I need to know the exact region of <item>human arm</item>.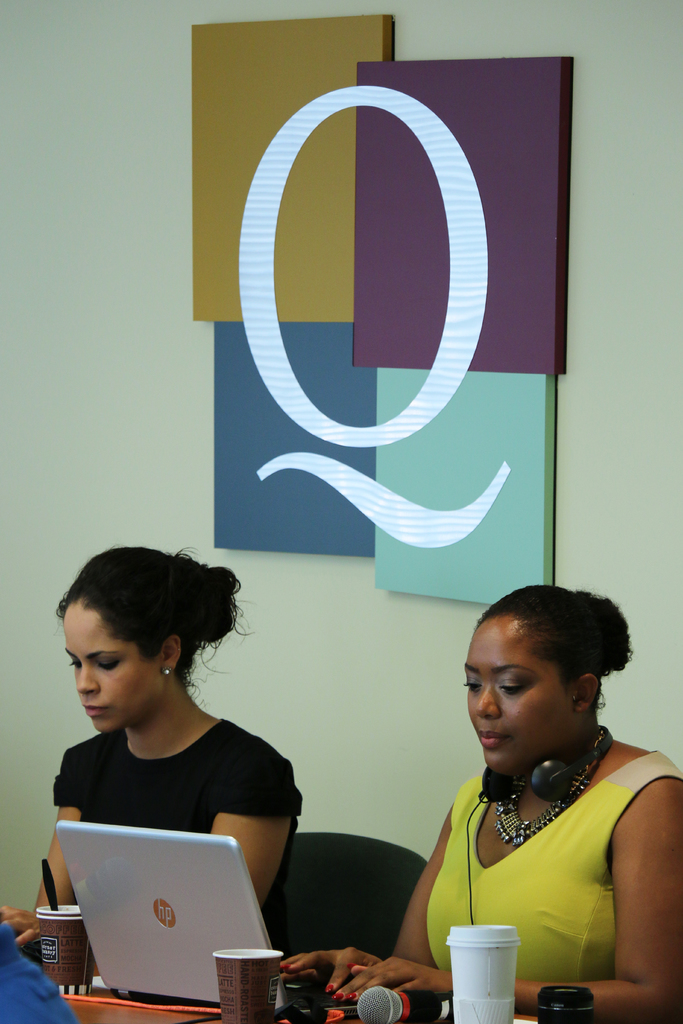
Region: [275, 804, 457, 979].
